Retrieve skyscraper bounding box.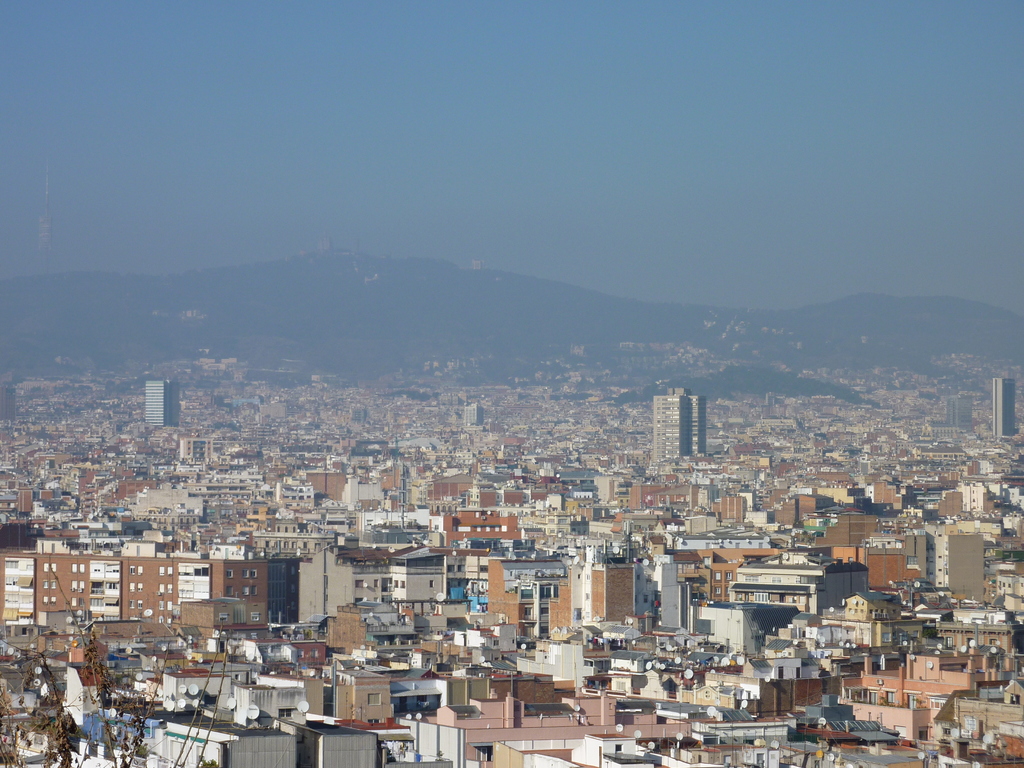
Bounding box: 995:380:1016:435.
